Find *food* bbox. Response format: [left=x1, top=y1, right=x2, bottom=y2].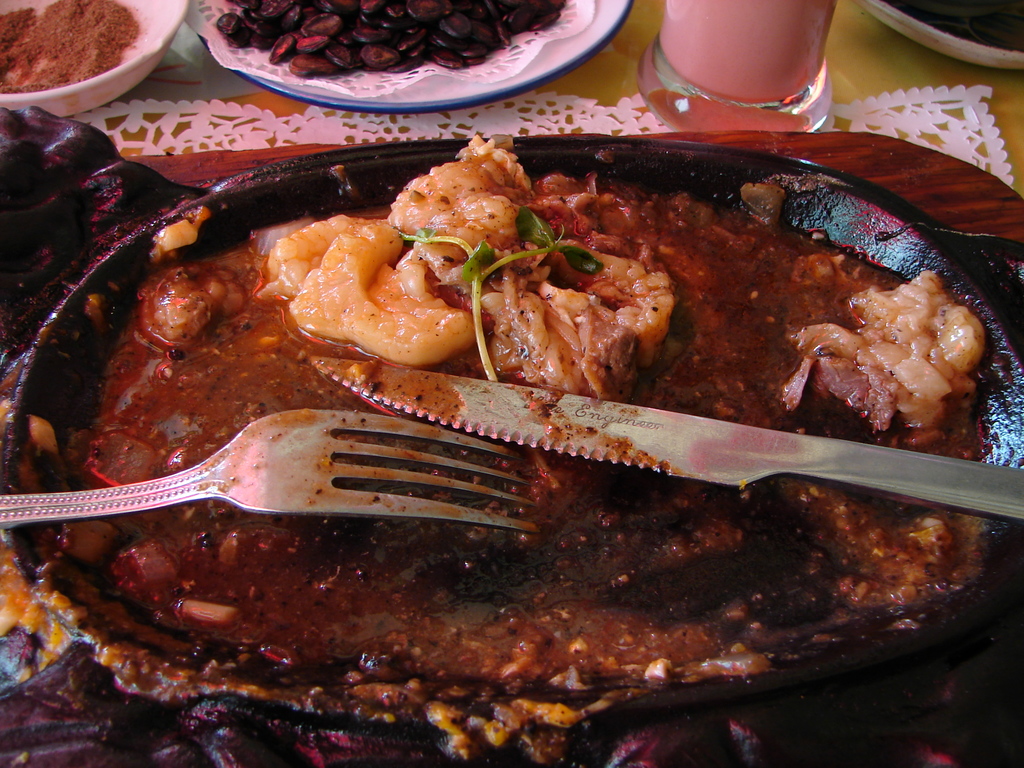
[left=381, top=705, right=607, bottom=761].
